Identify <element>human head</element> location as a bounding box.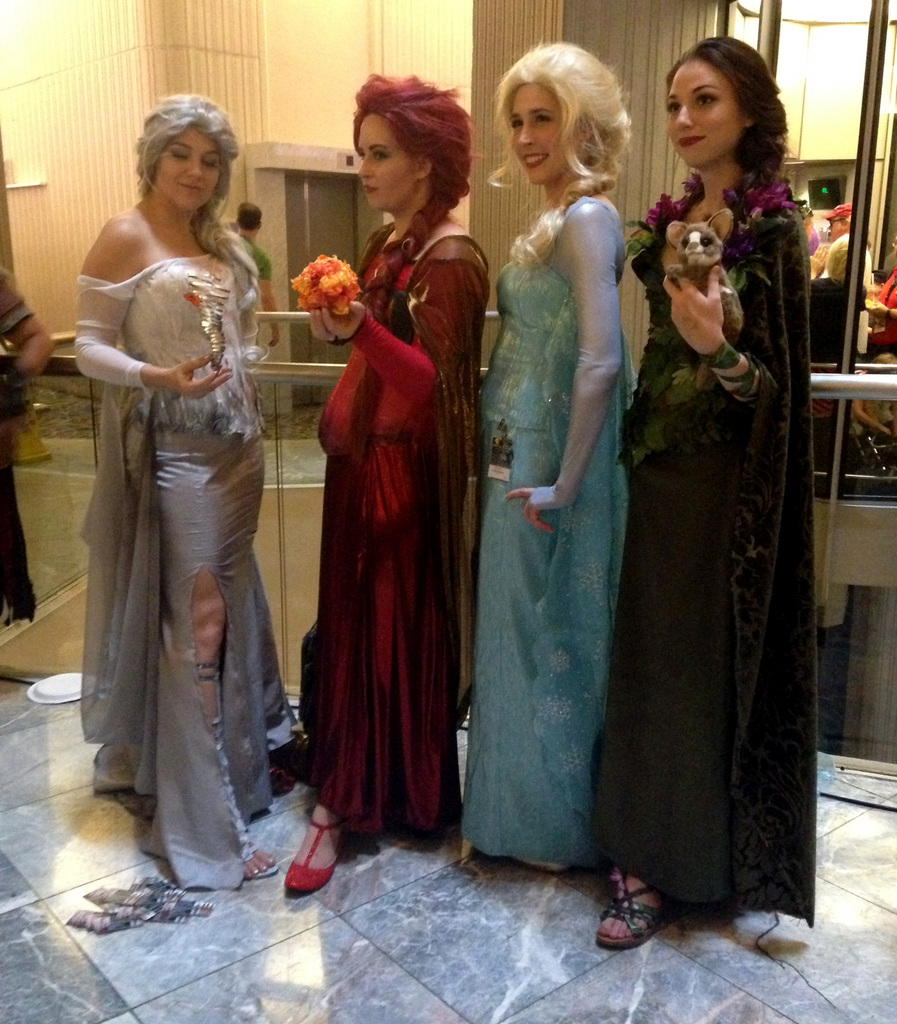
663, 36, 789, 166.
